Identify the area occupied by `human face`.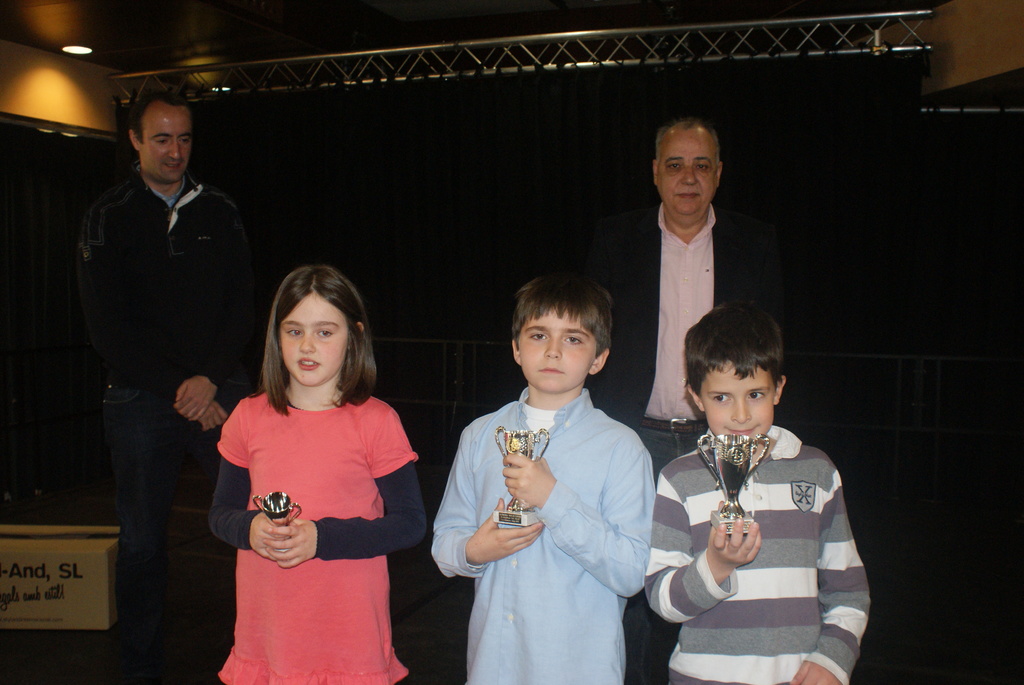
Area: 515,305,593,395.
